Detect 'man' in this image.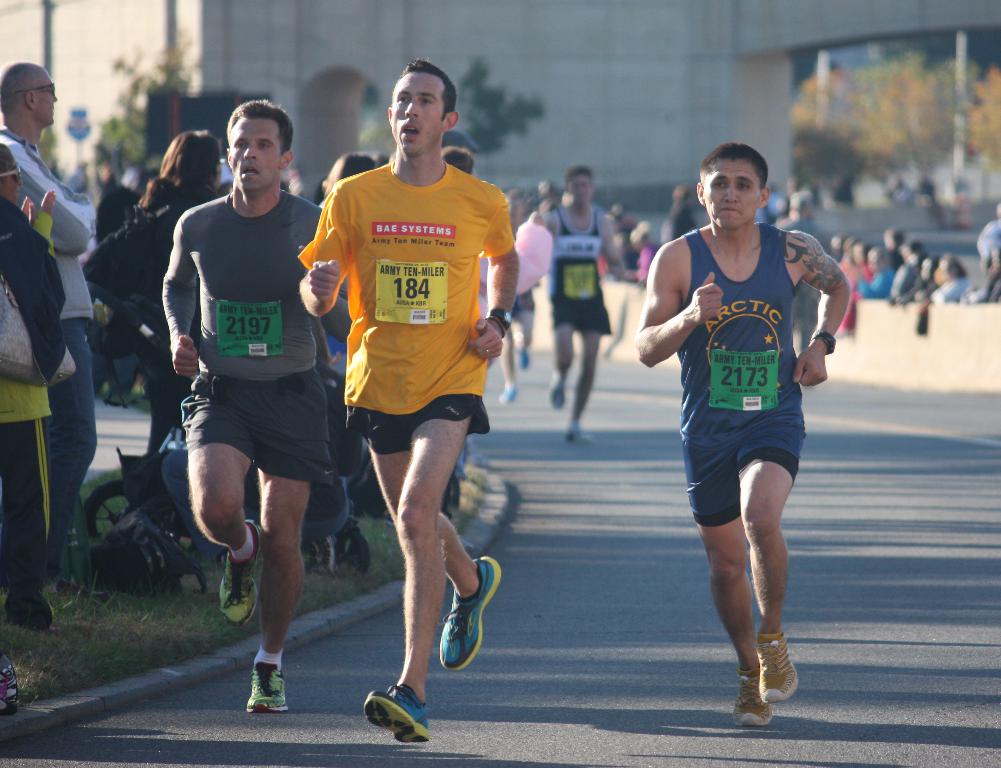
Detection: bbox=(291, 56, 520, 744).
